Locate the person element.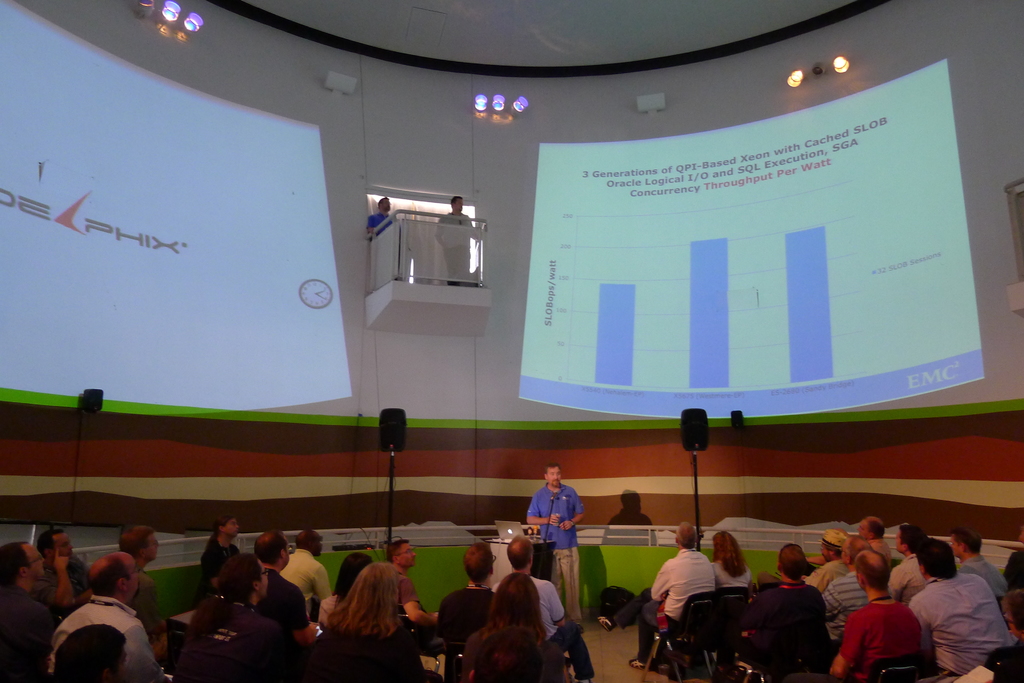
Element bbox: bbox(51, 550, 172, 682).
